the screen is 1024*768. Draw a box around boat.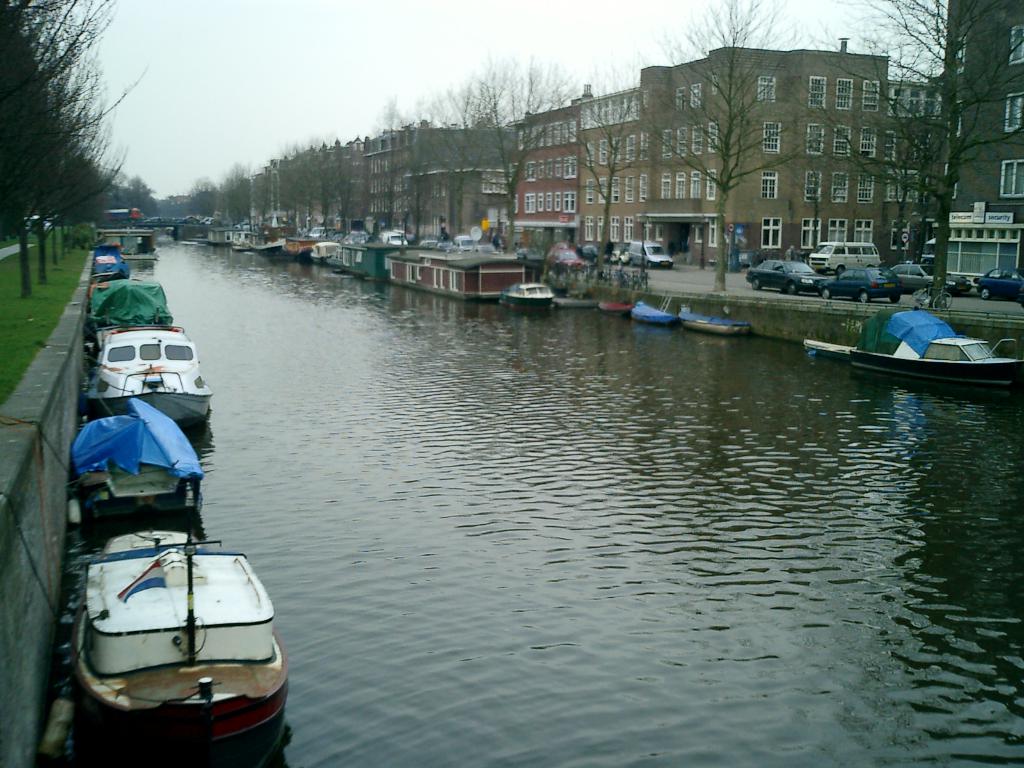
Rect(71, 396, 203, 522).
